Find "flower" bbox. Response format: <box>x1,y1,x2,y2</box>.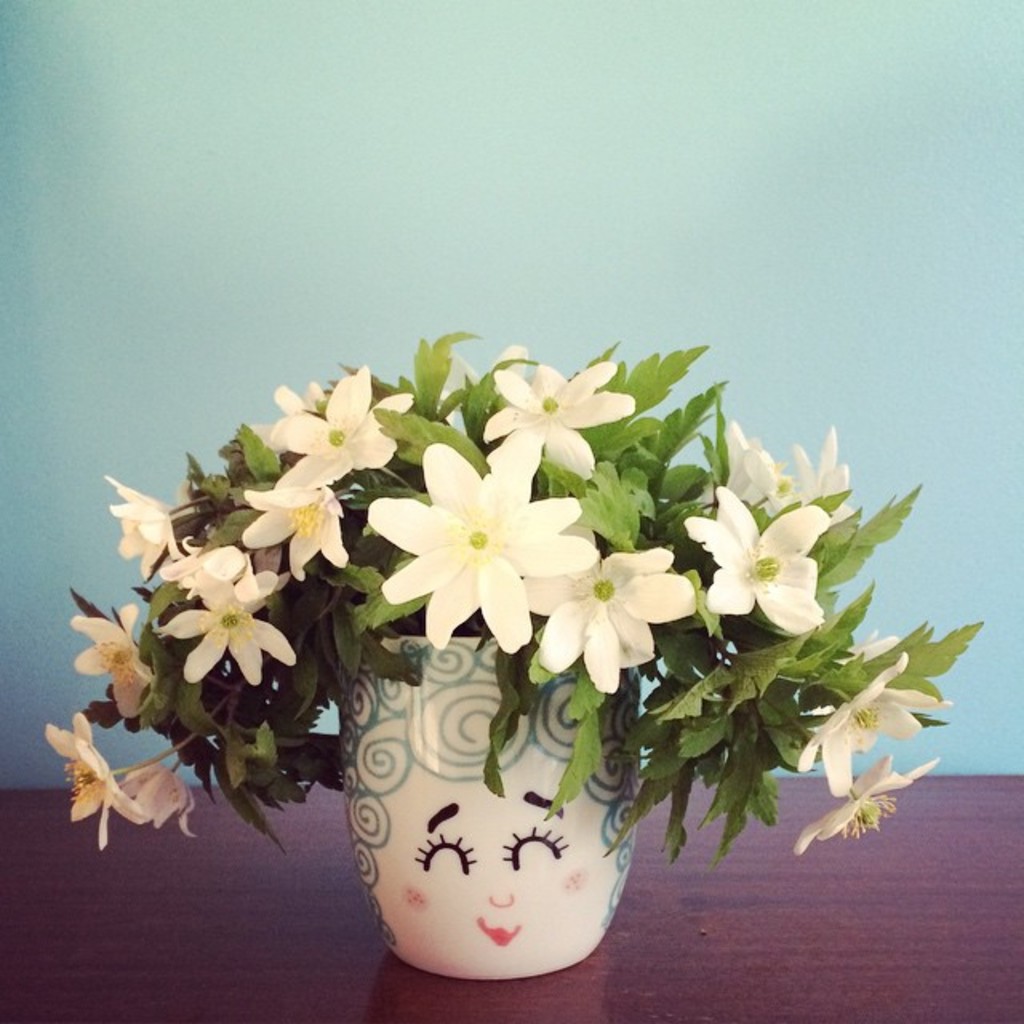
<box>797,648,950,792</box>.
